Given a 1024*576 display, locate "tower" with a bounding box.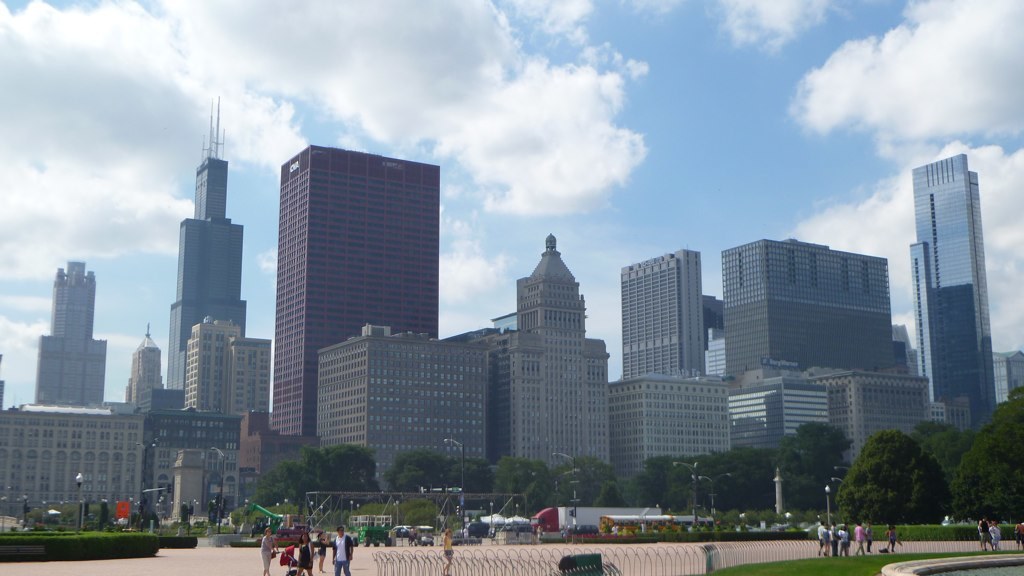
Located: left=615, top=236, right=719, bottom=380.
